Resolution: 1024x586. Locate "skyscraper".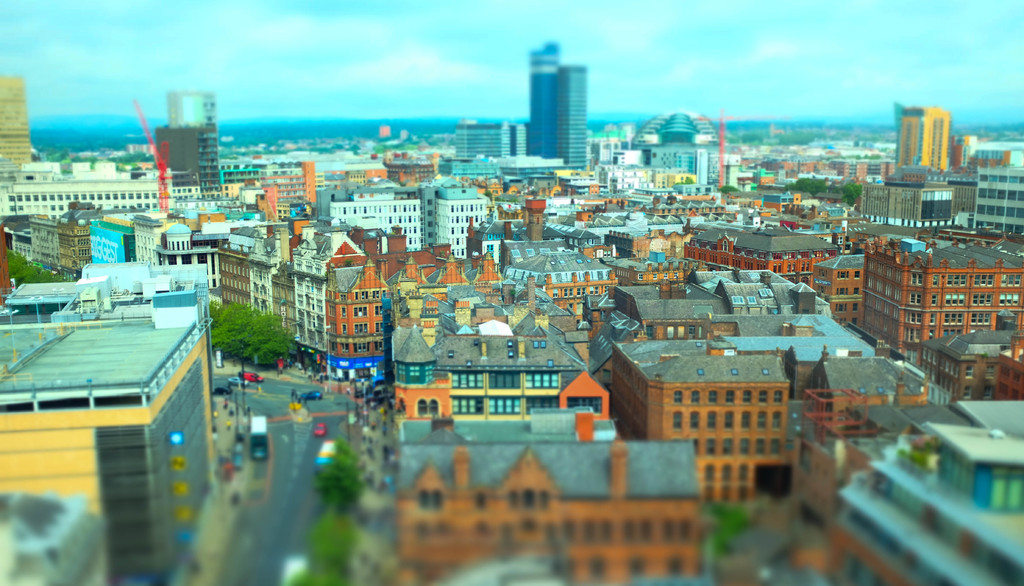
(558, 66, 586, 167).
